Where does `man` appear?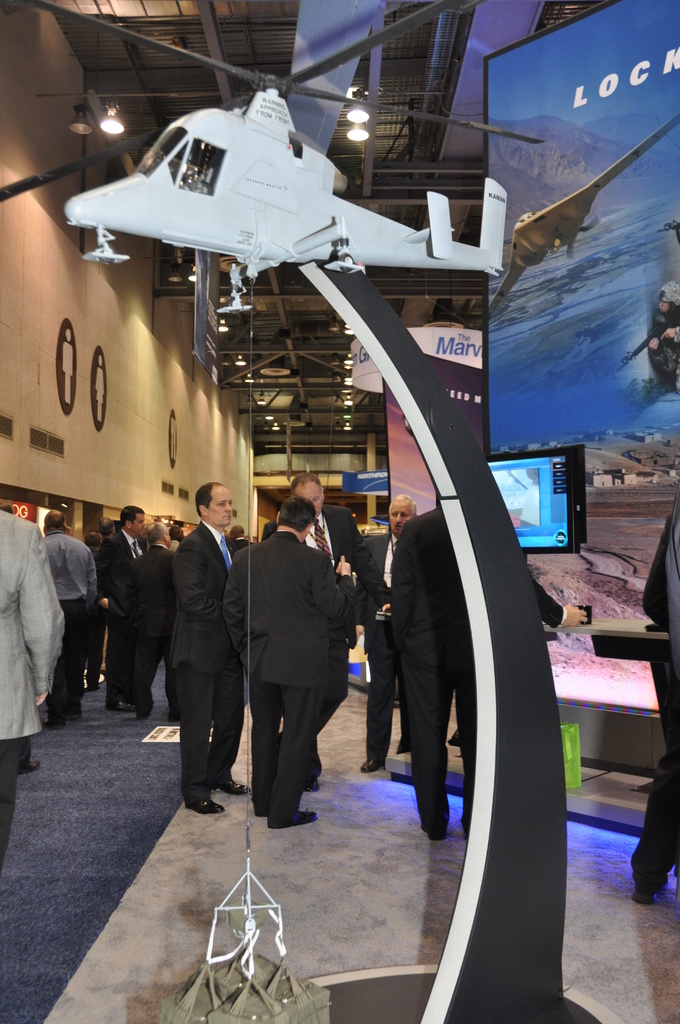
Appears at detection(165, 479, 252, 817).
